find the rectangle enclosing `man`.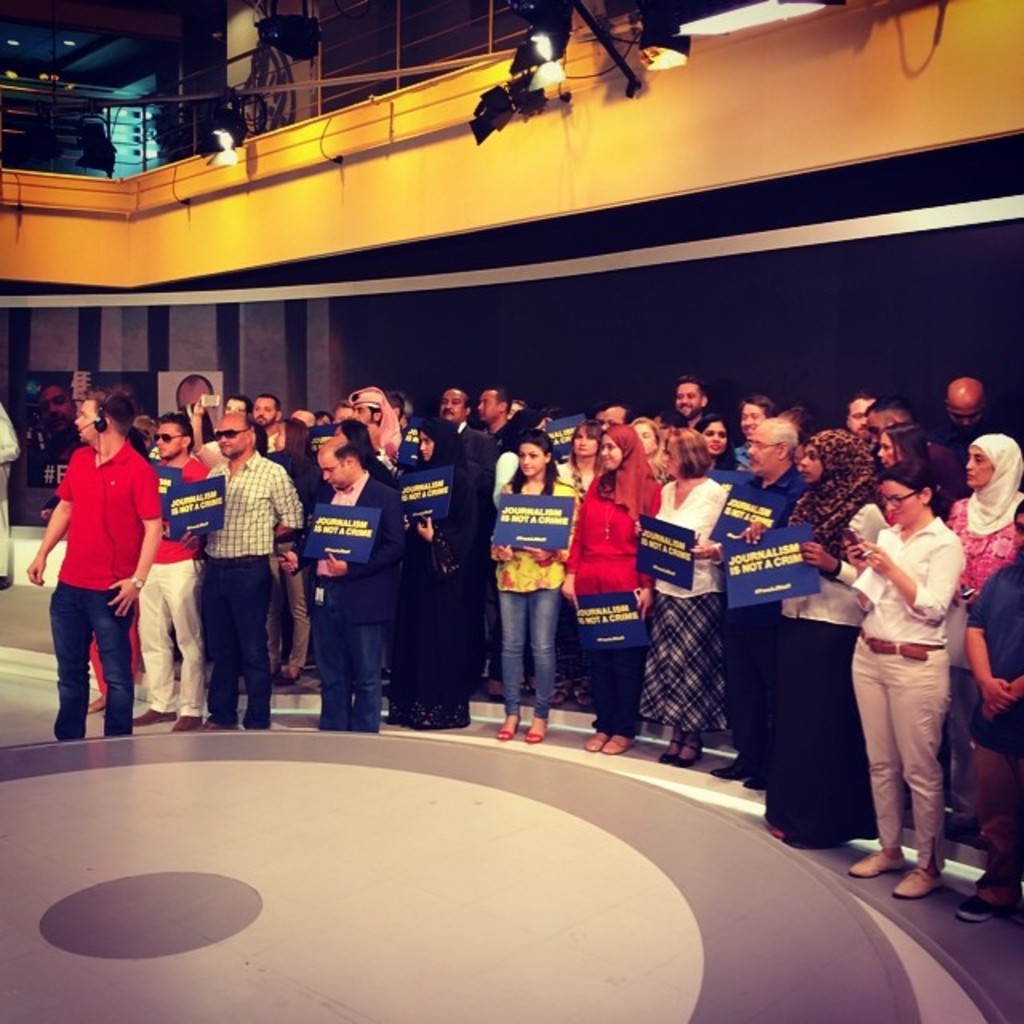
pyautogui.locateOnScreen(27, 376, 162, 747).
